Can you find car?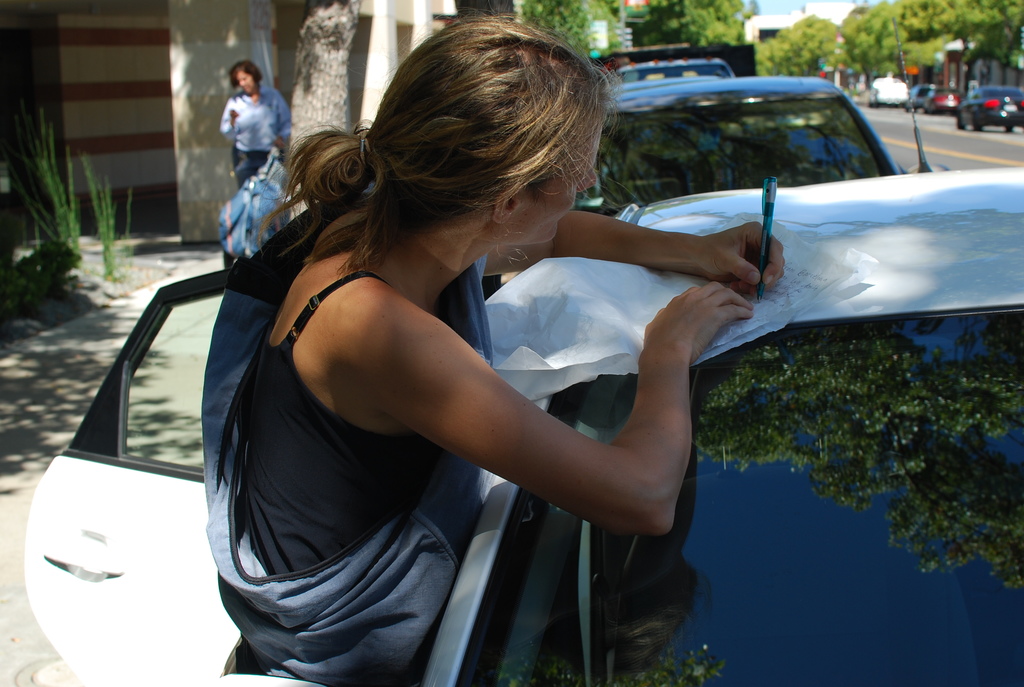
Yes, bounding box: x1=922, y1=82, x2=963, y2=112.
